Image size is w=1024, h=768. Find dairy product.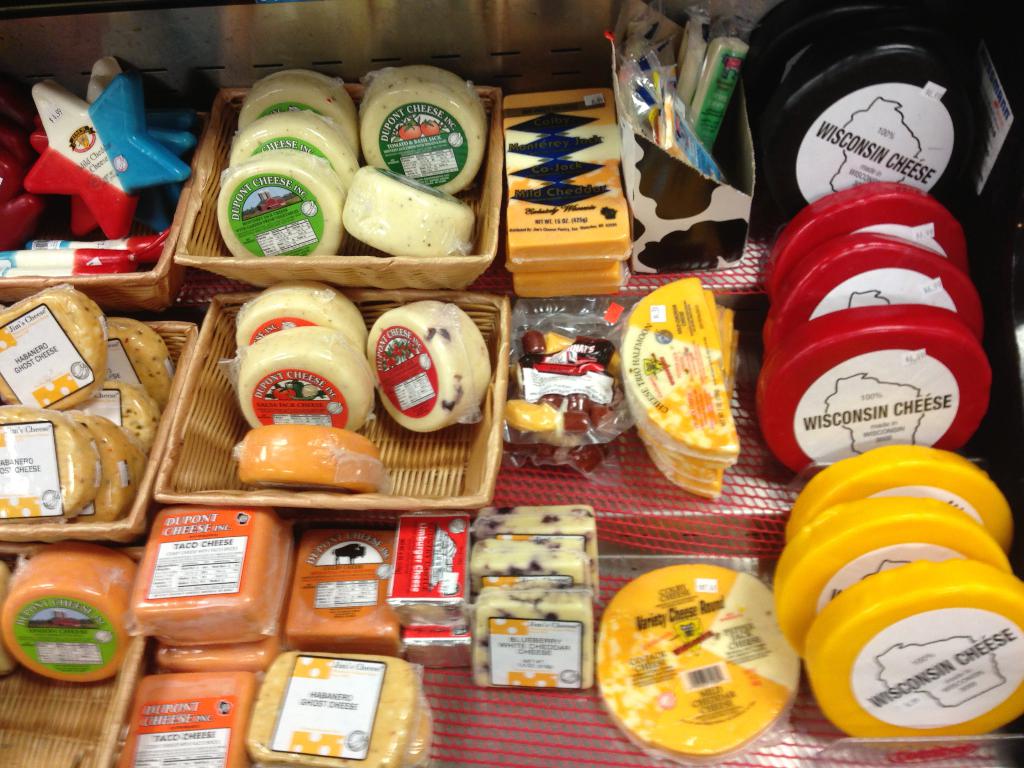
l=344, t=159, r=476, b=271.
